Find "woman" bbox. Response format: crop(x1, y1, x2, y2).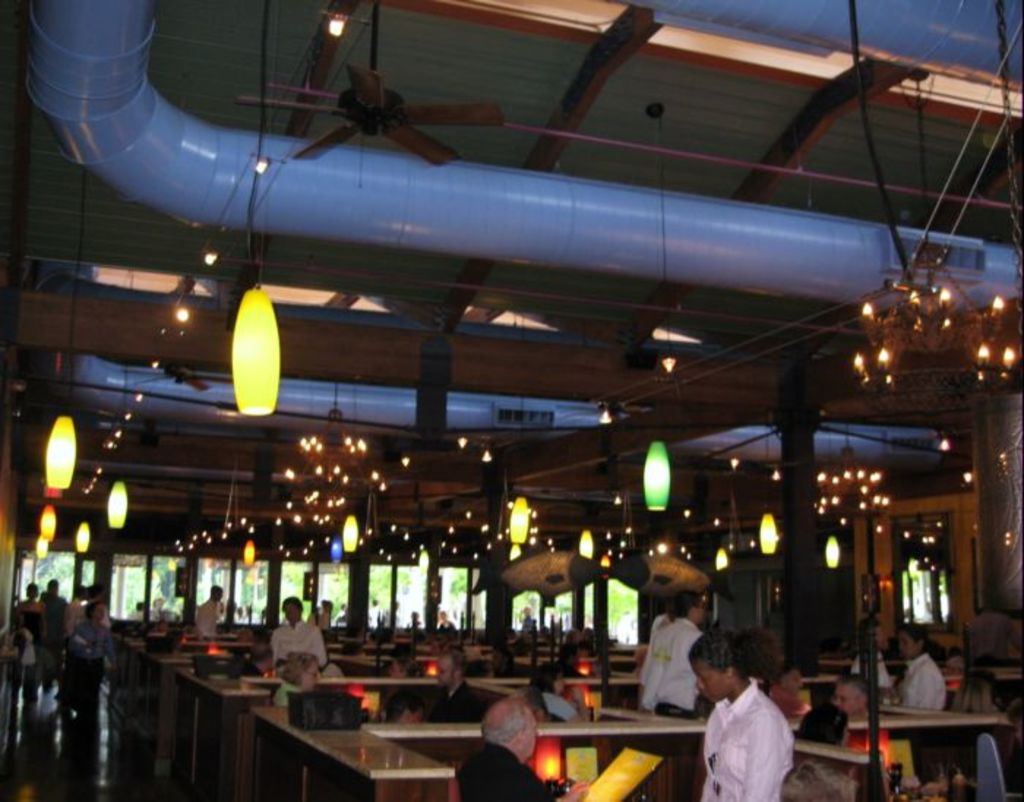
crop(269, 645, 322, 710).
